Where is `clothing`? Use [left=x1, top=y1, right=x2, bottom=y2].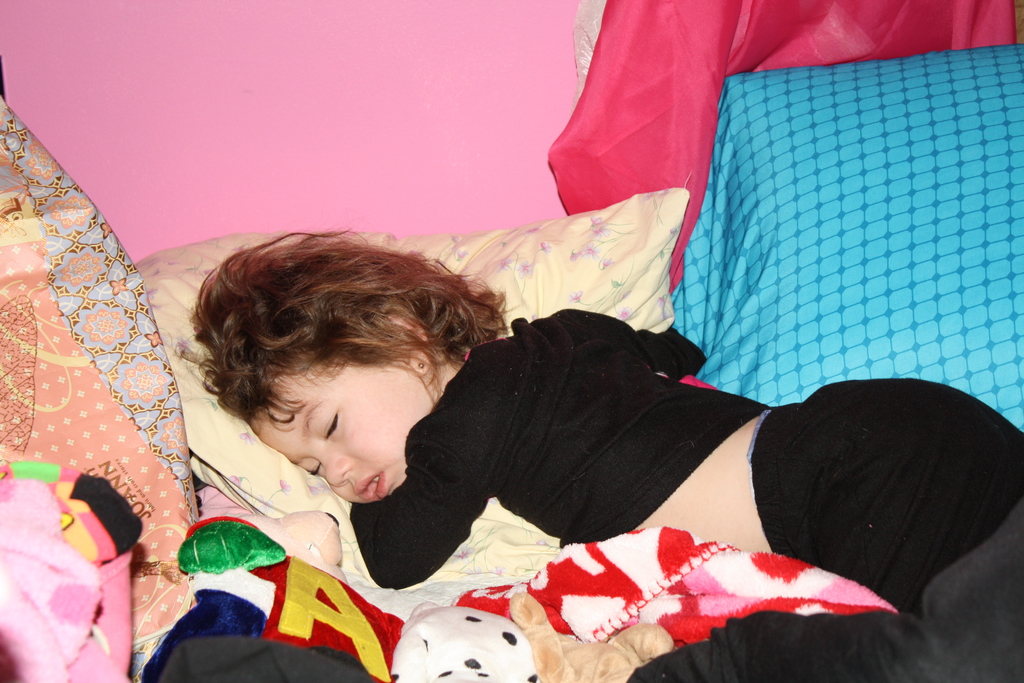
[left=340, top=308, right=1023, bottom=632].
